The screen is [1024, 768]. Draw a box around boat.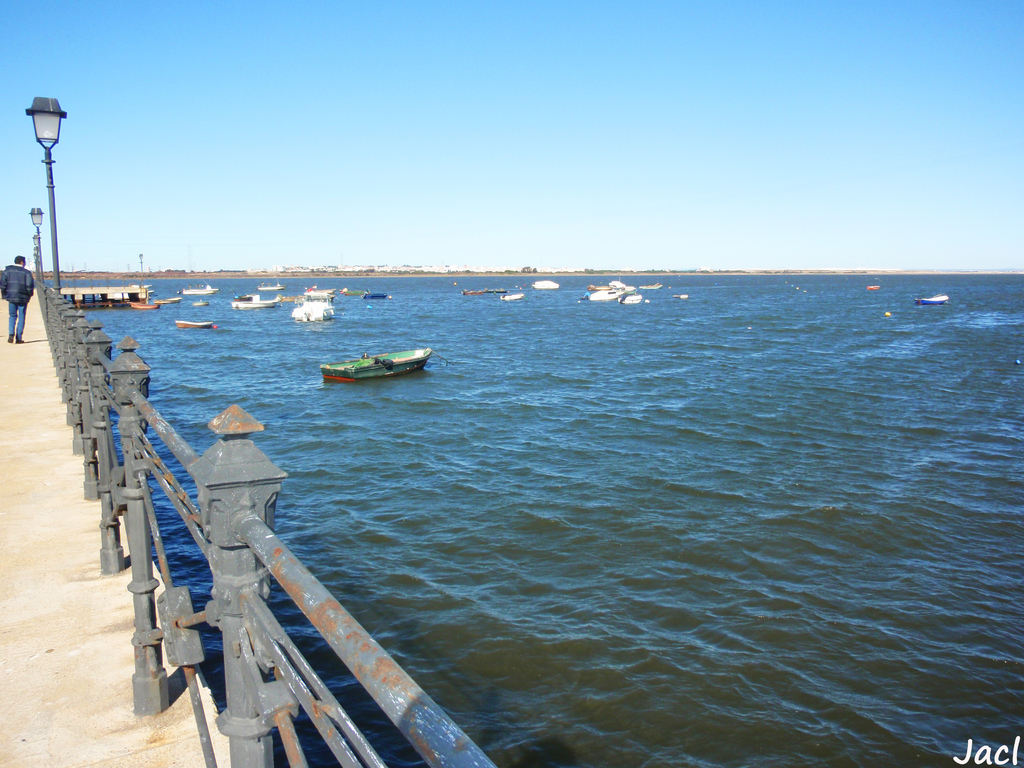
{"left": 130, "top": 304, "right": 161, "bottom": 309}.
